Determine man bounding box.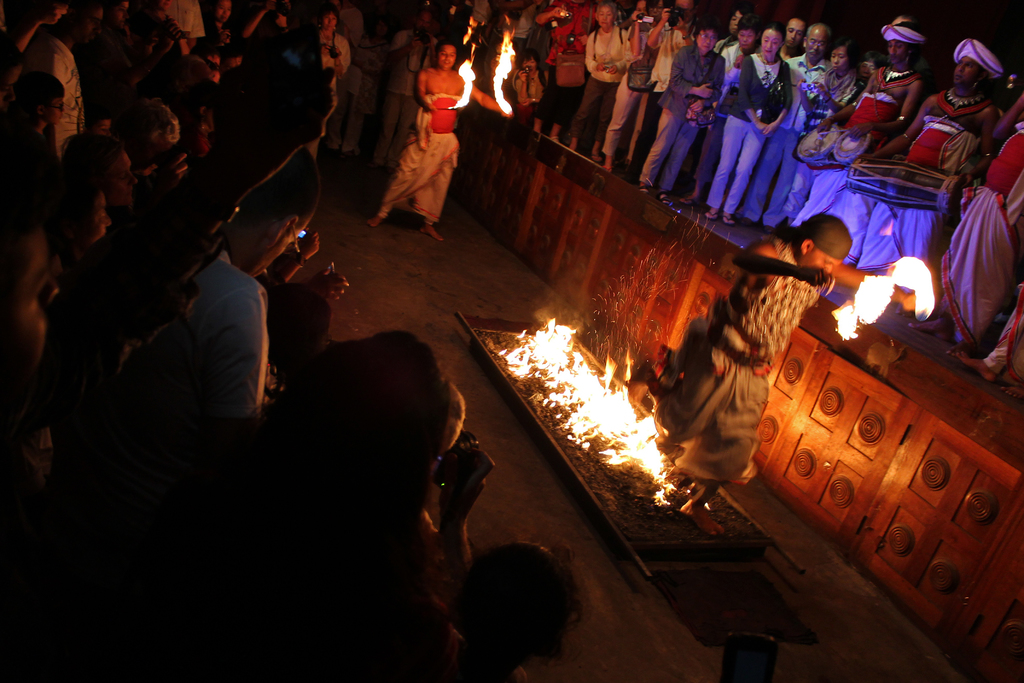
Determined: 739 23 831 232.
